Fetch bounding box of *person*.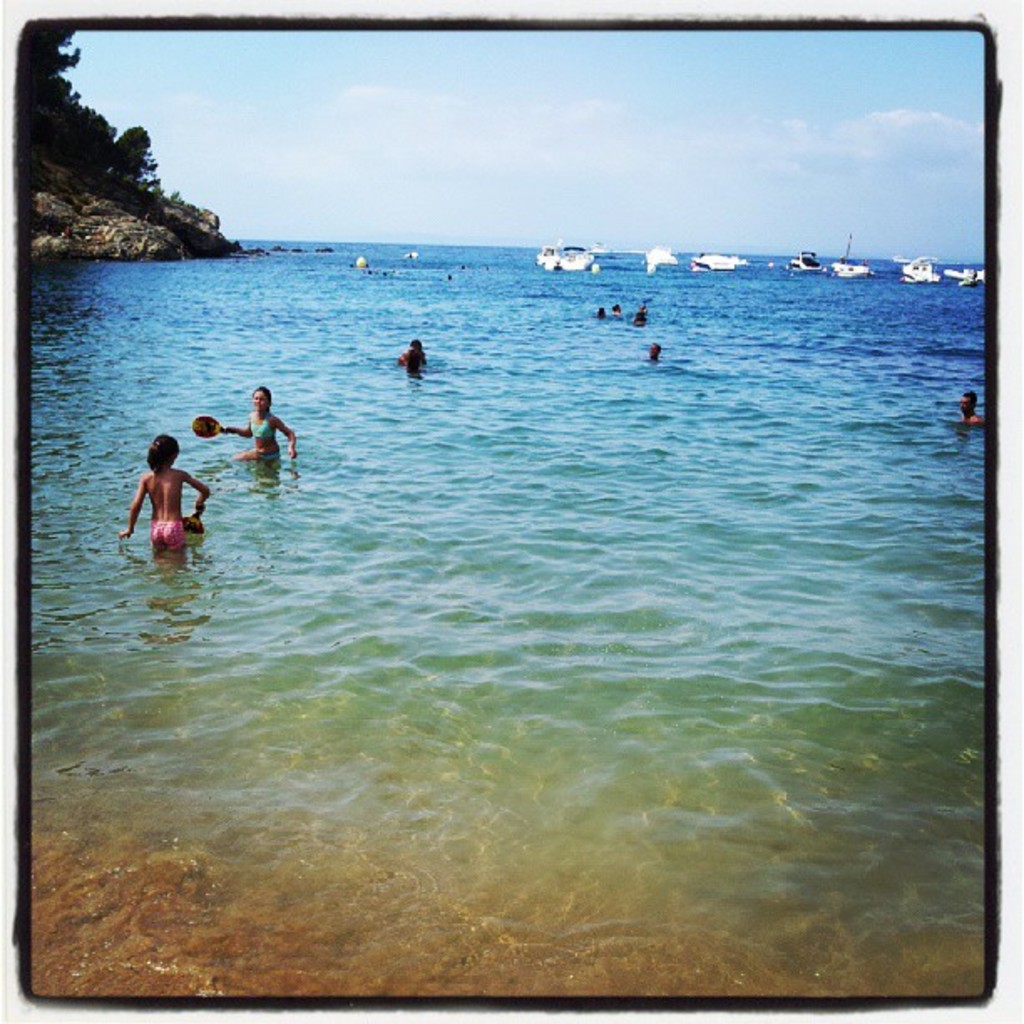
Bbox: x1=646 y1=338 x2=661 y2=366.
